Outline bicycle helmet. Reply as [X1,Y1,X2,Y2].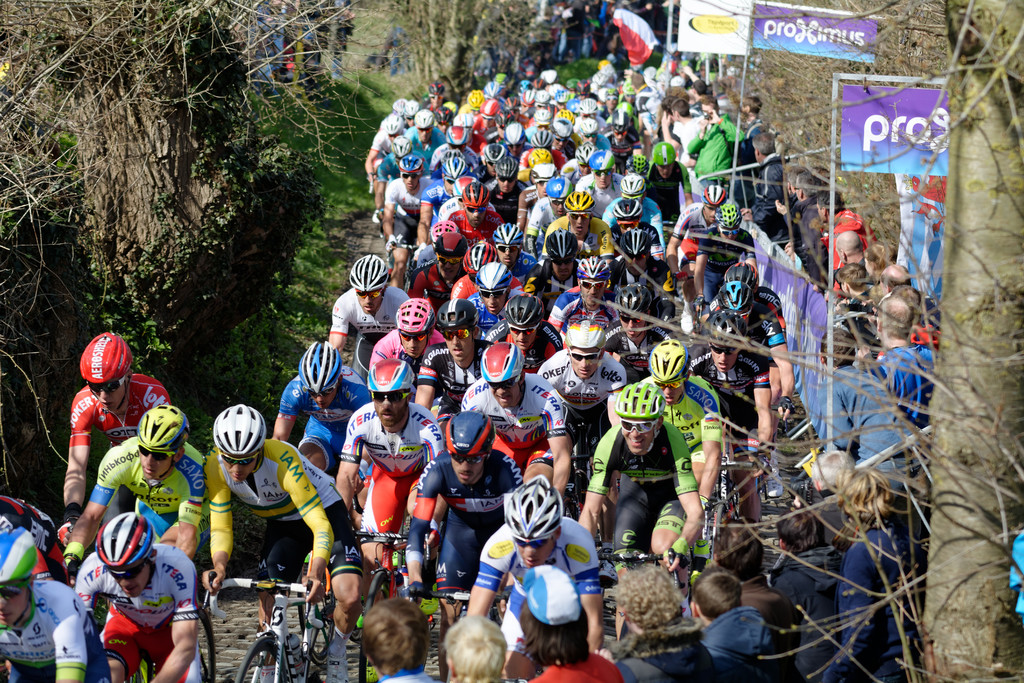
[530,145,554,168].
